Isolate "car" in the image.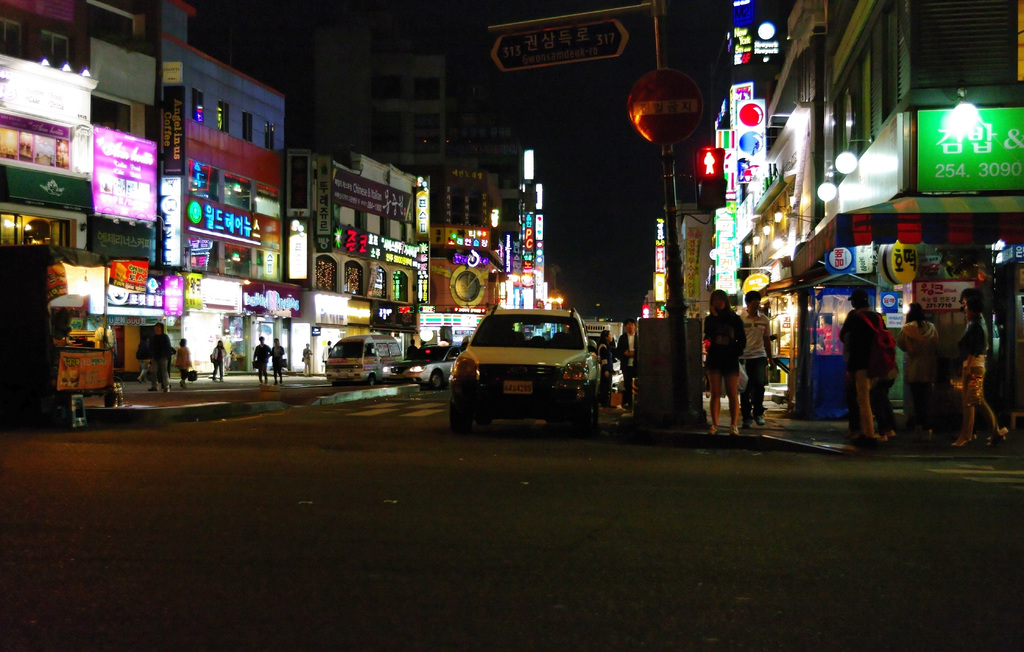
Isolated region: bbox=[443, 297, 616, 432].
